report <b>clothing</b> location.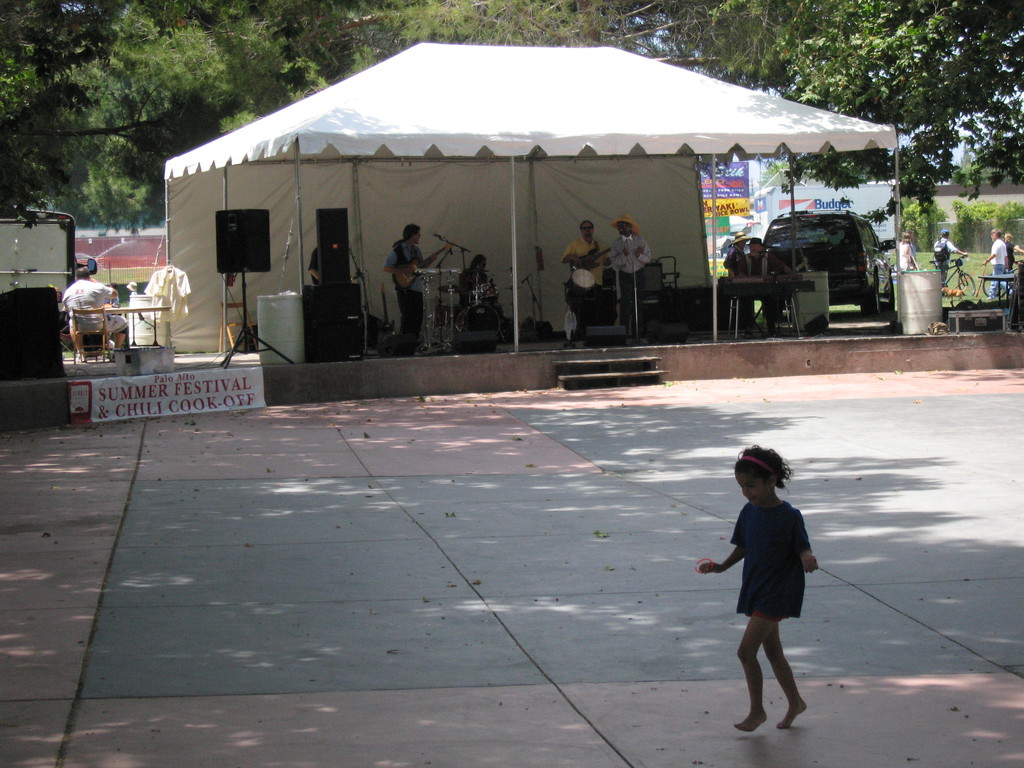
Report: bbox(144, 260, 193, 317).
